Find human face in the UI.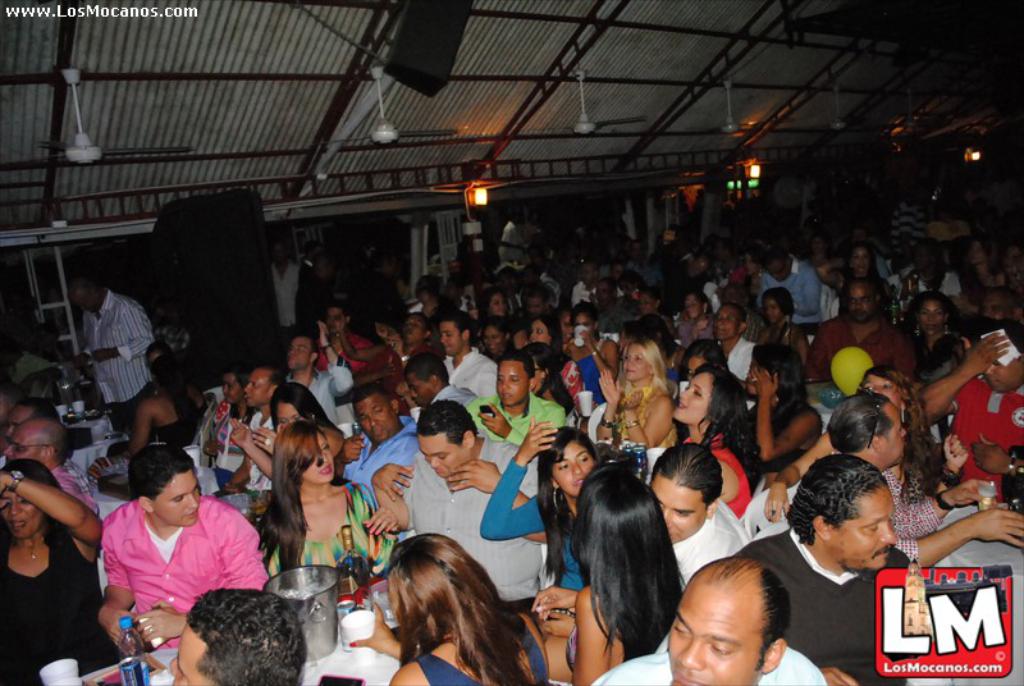
UI element at (left=483, top=326, right=507, bottom=351).
